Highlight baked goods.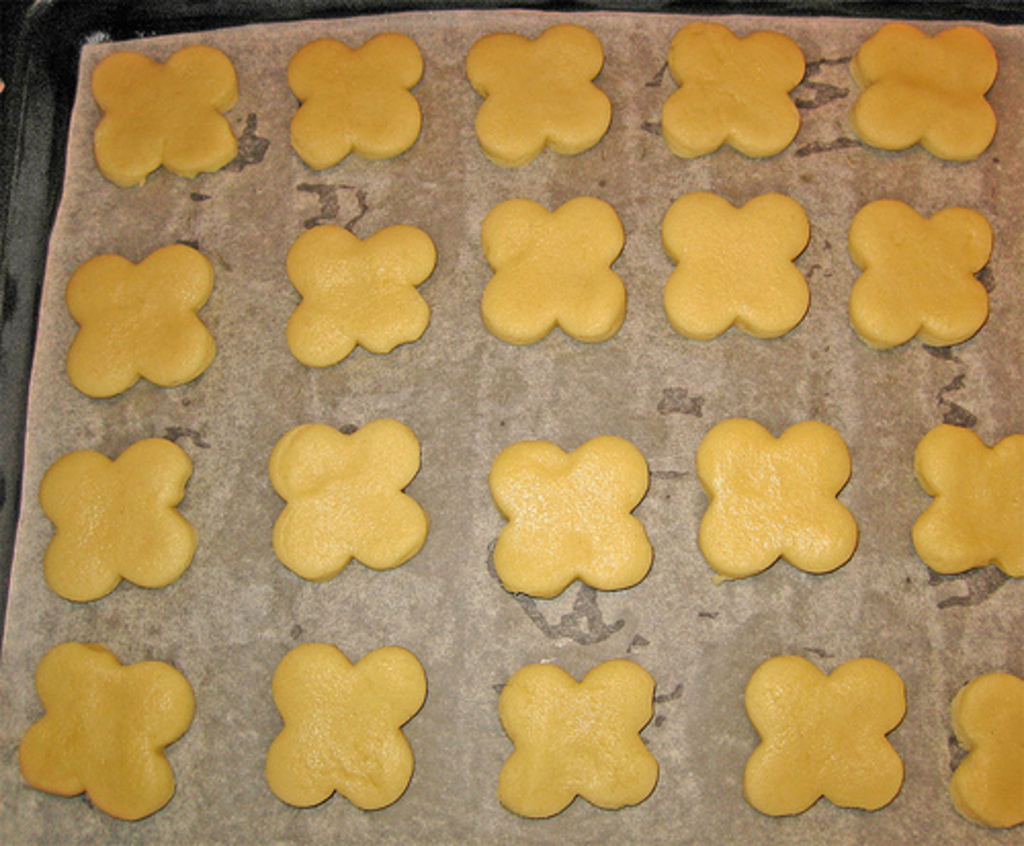
Highlighted region: crop(465, 27, 633, 152).
